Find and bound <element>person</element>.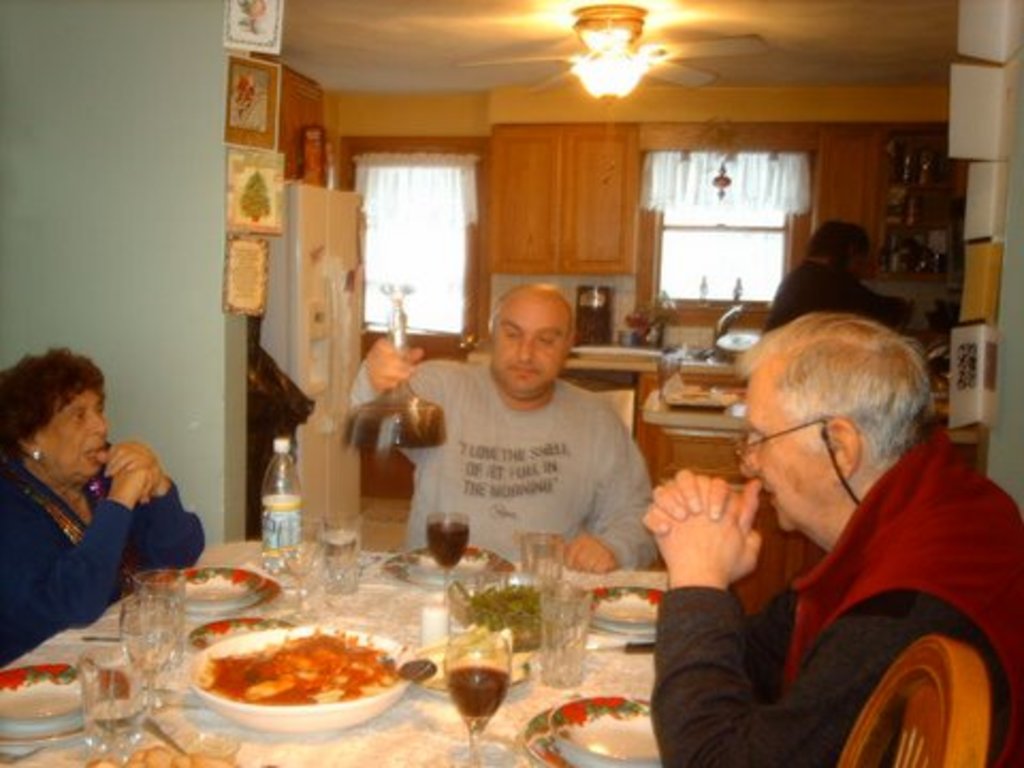
Bound: select_region(646, 301, 1022, 766).
